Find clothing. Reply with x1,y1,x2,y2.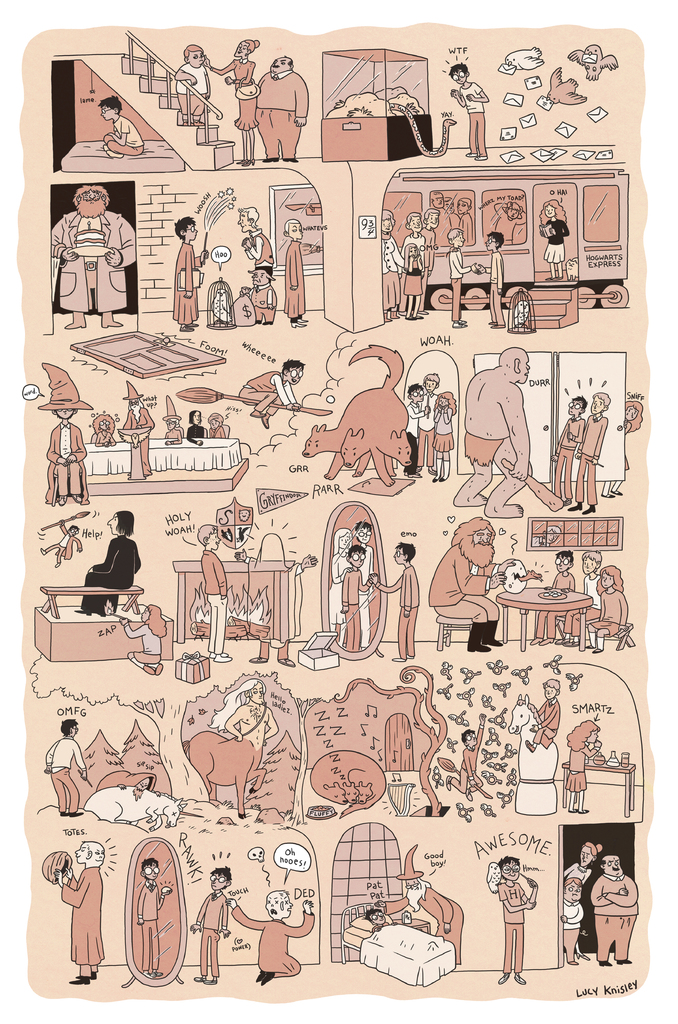
42,207,140,312.
